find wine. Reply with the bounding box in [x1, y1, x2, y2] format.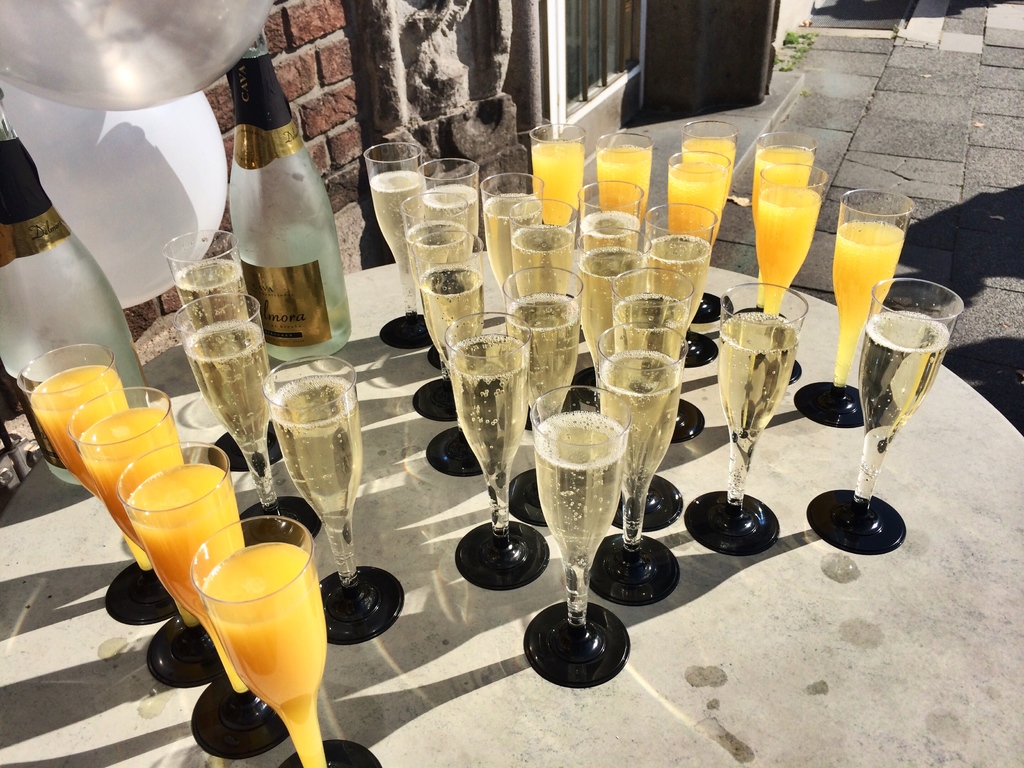
[425, 268, 487, 371].
